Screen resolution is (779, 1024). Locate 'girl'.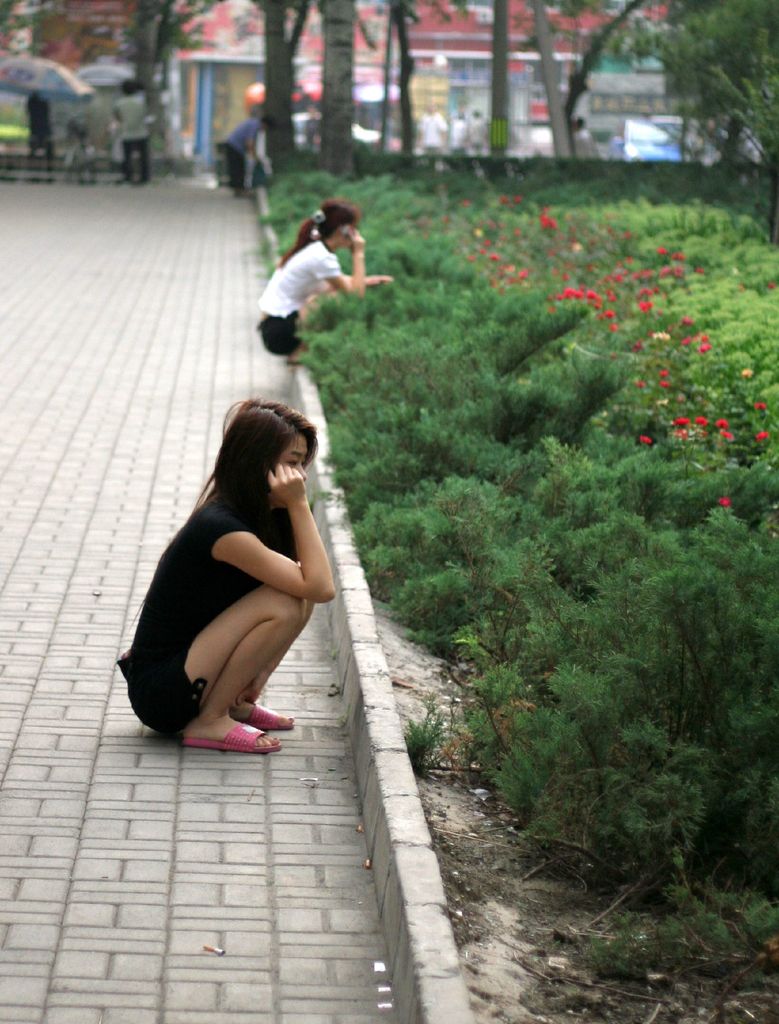
[116, 394, 336, 755].
